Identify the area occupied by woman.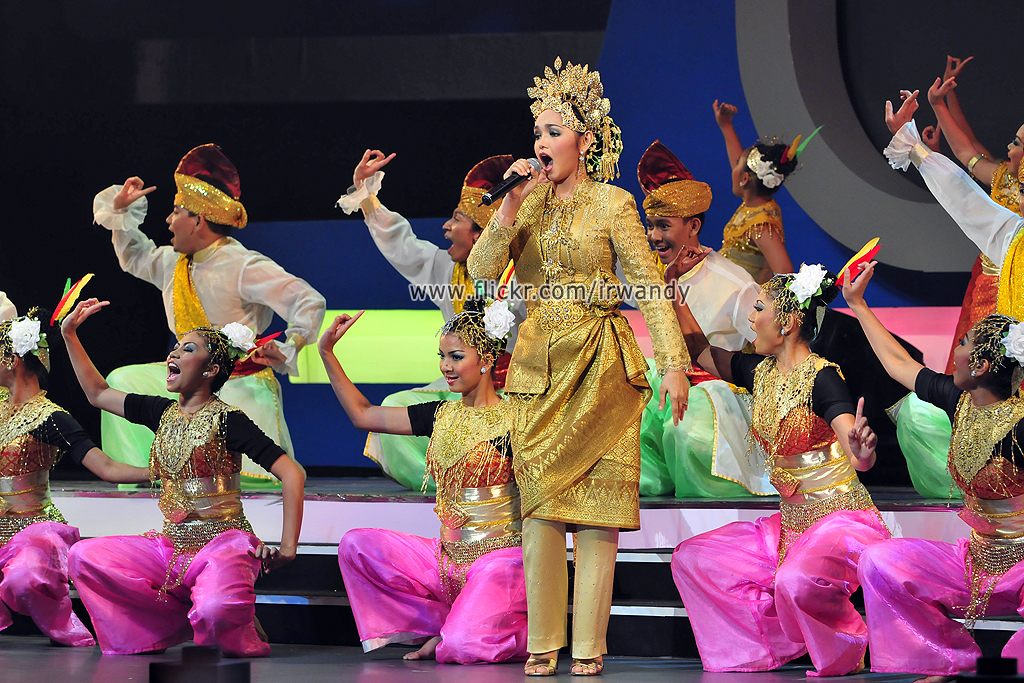
Area: box=[708, 102, 797, 385].
